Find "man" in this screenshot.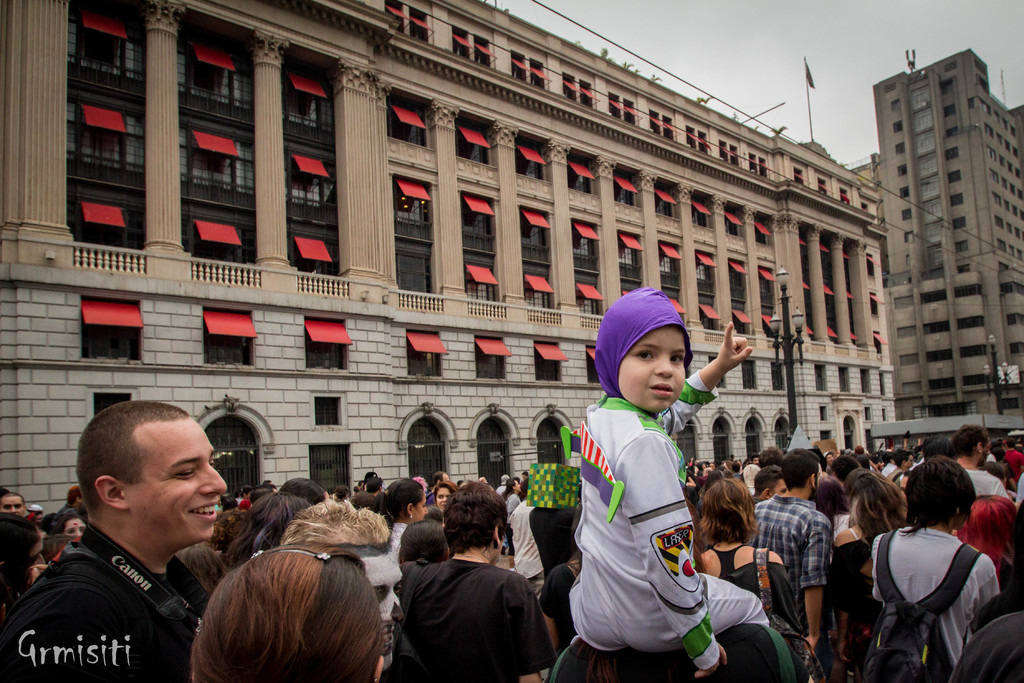
The bounding box for "man" is Rect(385, 472, 556, 682).
